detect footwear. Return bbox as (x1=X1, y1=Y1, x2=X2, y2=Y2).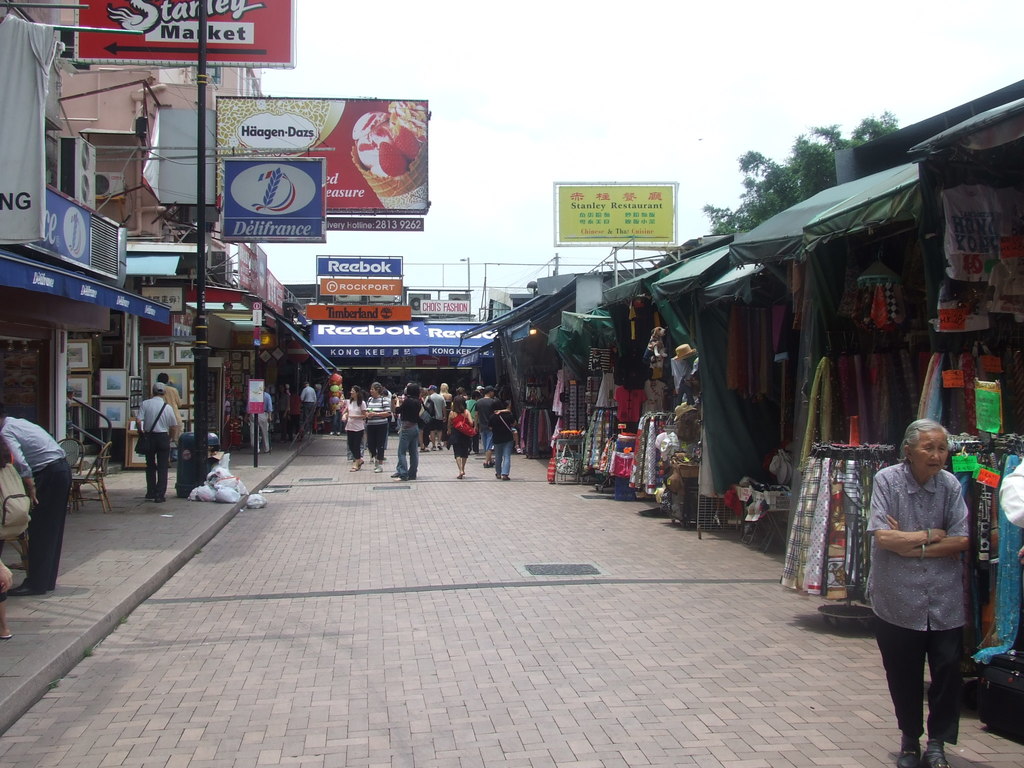
(x1=894, y1=732, x2=921, y2=766).
